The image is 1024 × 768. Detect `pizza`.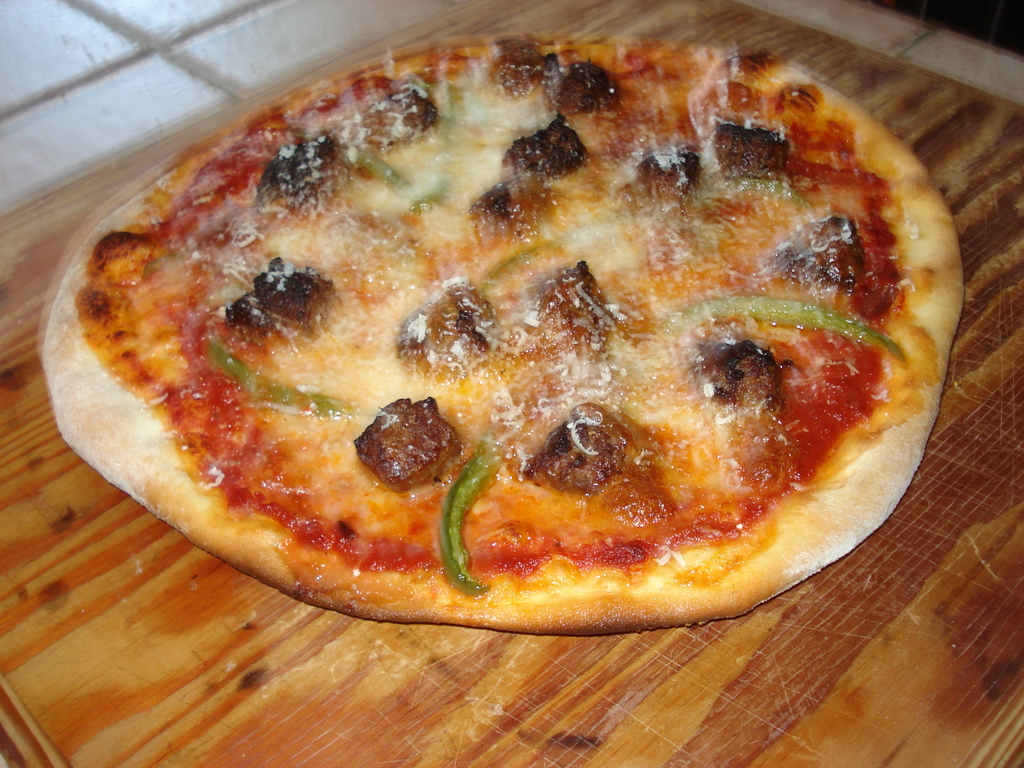
Detection: select_region(51, 15, 995, 648).
